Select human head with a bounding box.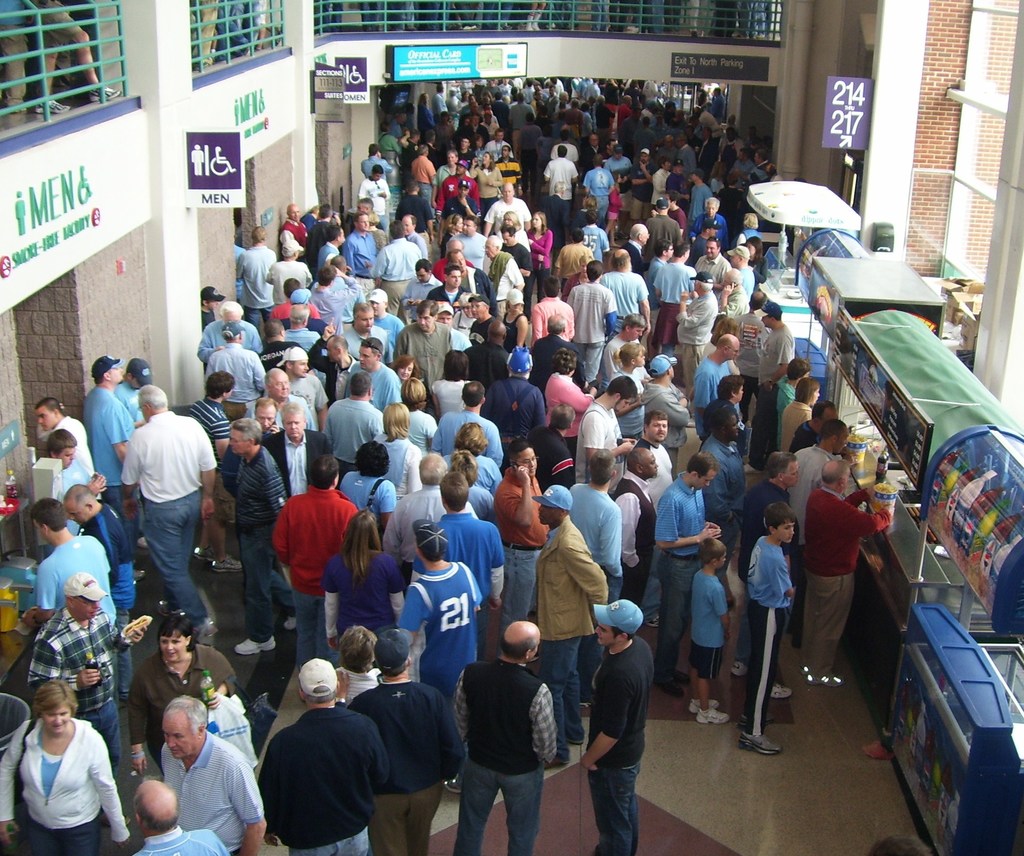
bbox=(810, 402, 839, 429).
